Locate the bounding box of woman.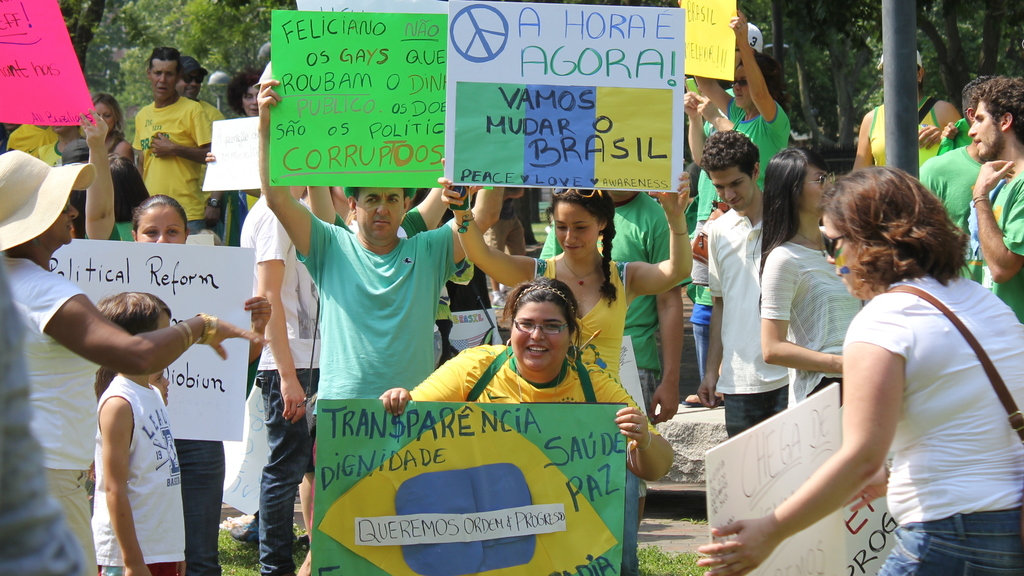
Bounding box: (129,192,273,575).
